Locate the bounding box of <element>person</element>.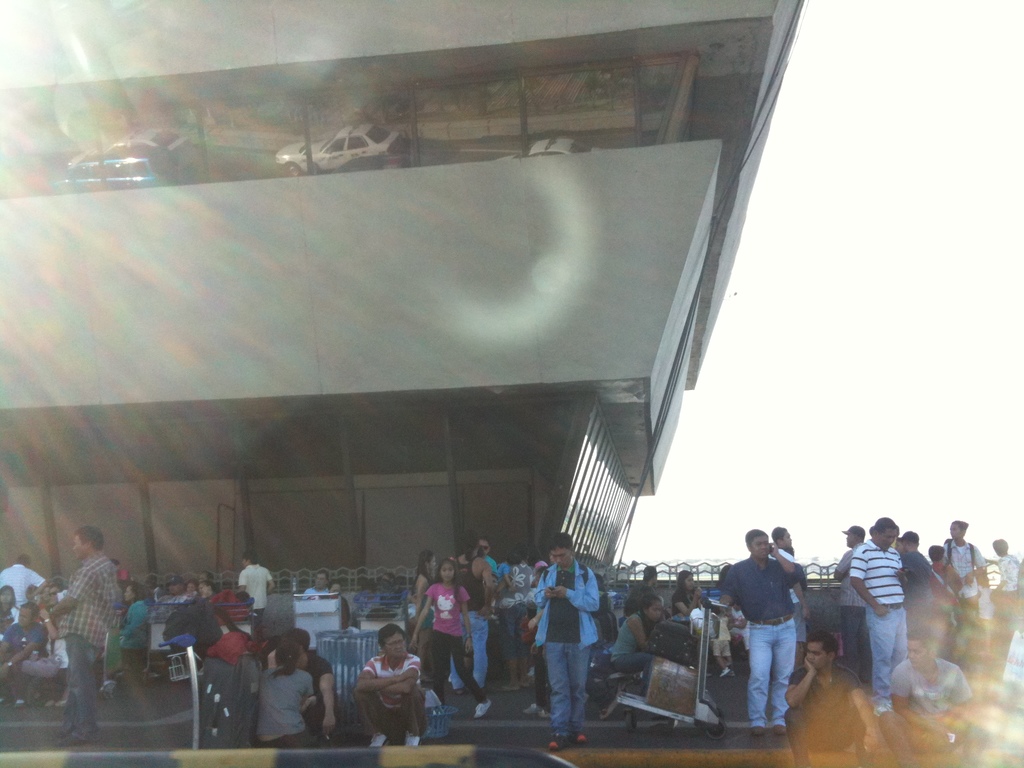
Bounding box: Rect(260, 642, 321, 751).
